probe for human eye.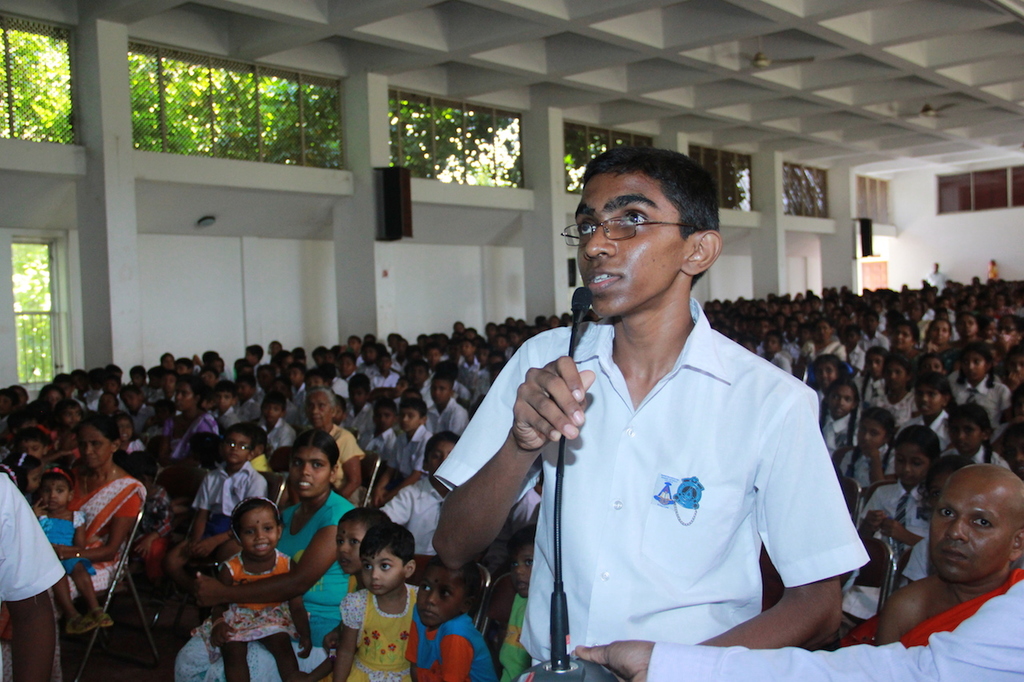
Probe result: box(362, 560, 373, 571).
